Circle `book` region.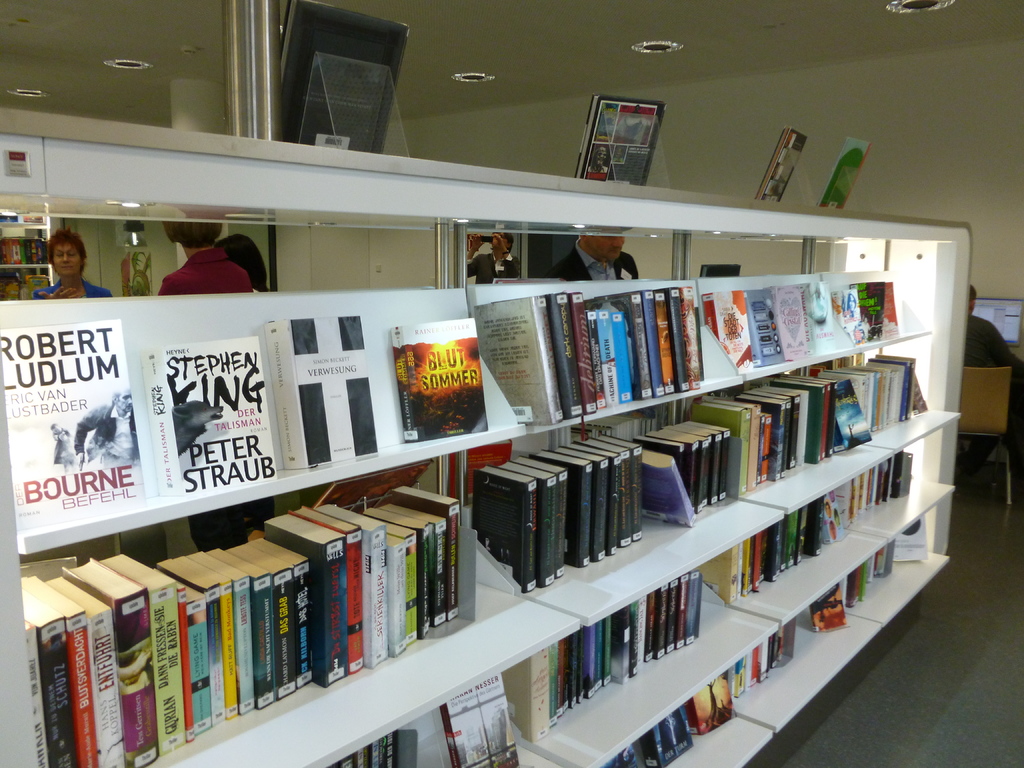
Region: 253:314:380:474.
